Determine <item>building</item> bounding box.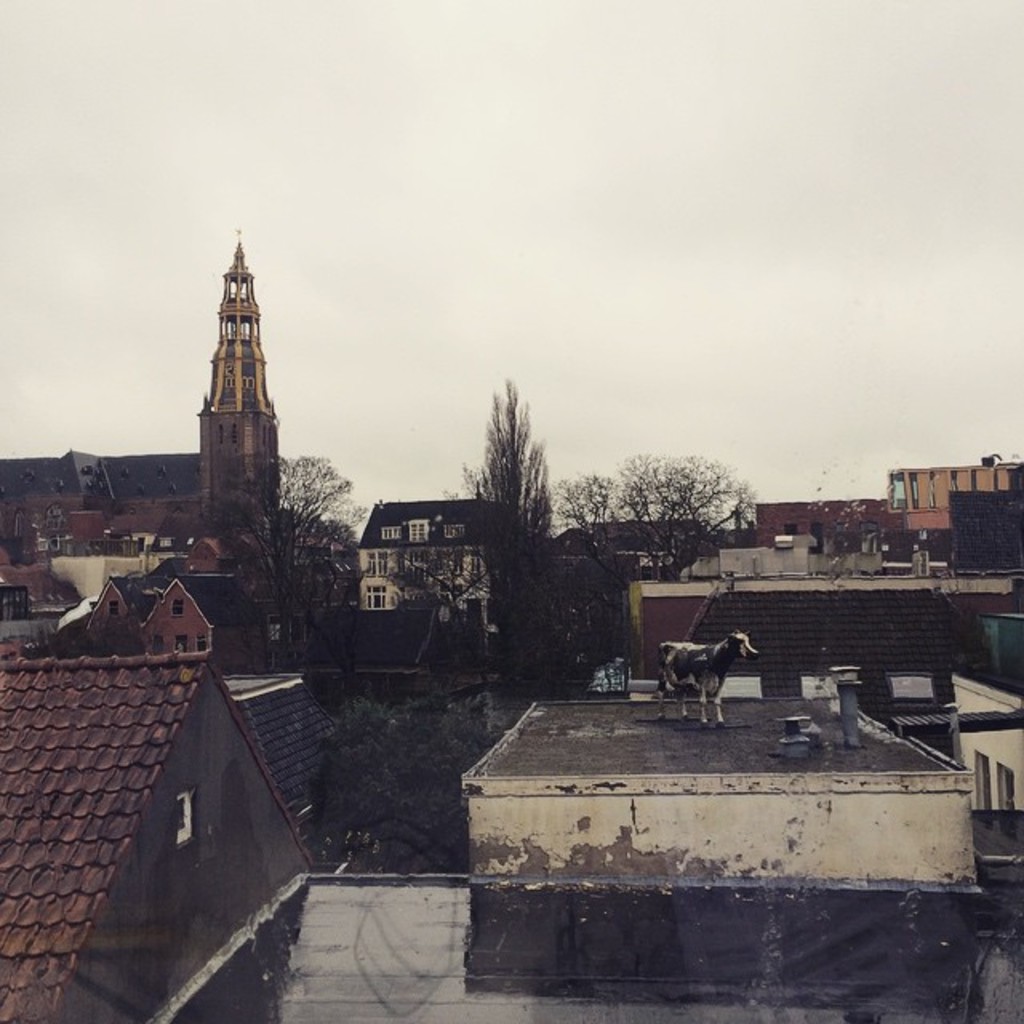
Determined: {"left": 555, "top": 518, "right": 712, "bottom": 587}.
